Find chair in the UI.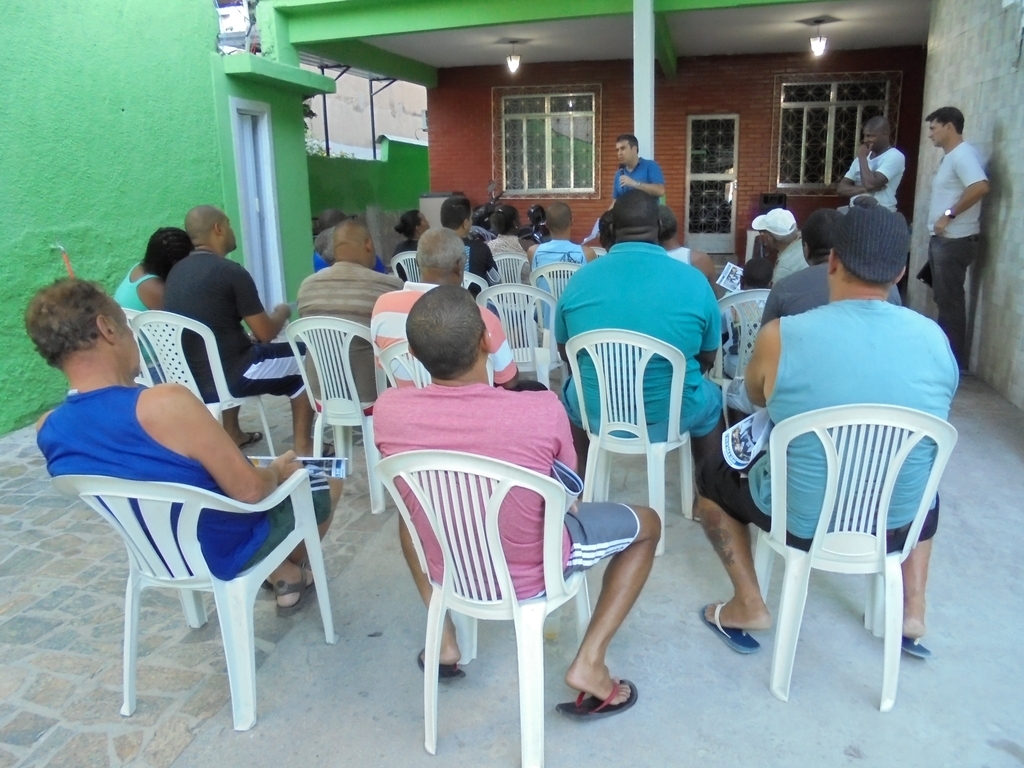
UI element at rect(561, 324, 693, 553).
